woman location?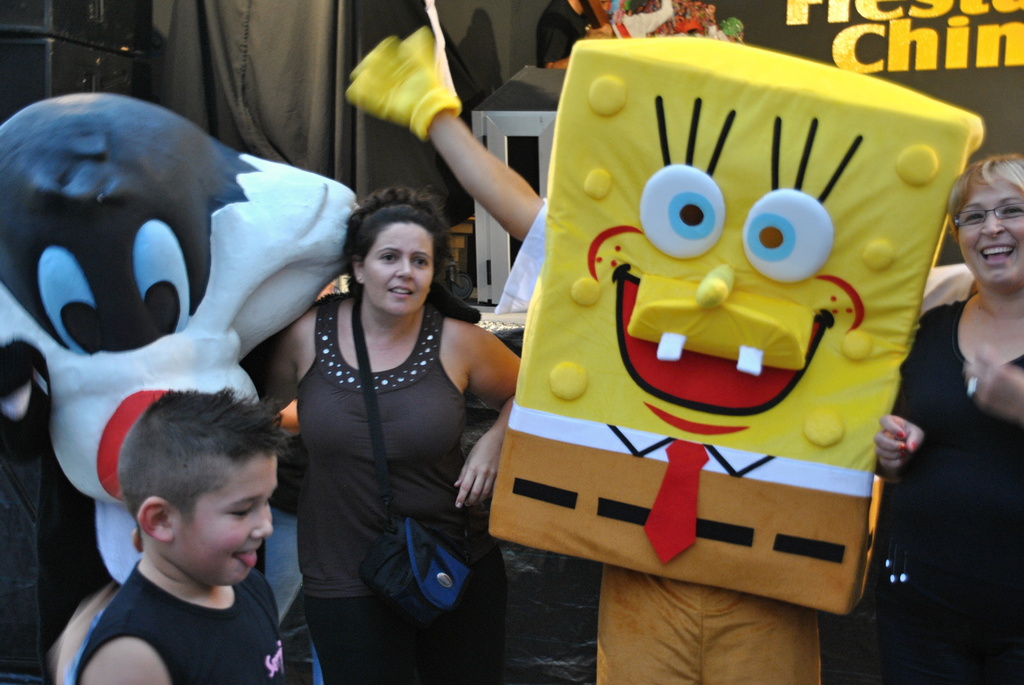
box=[866, 157, 1021, 684]
